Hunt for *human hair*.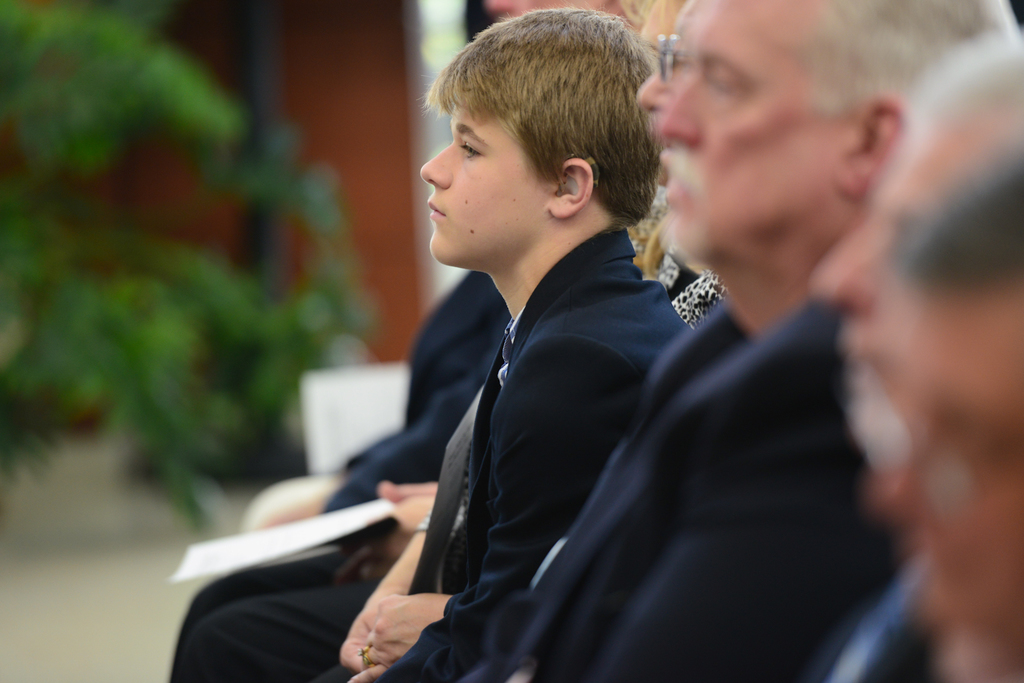
Hunted down at crop(904, 29, 1023, 111).
